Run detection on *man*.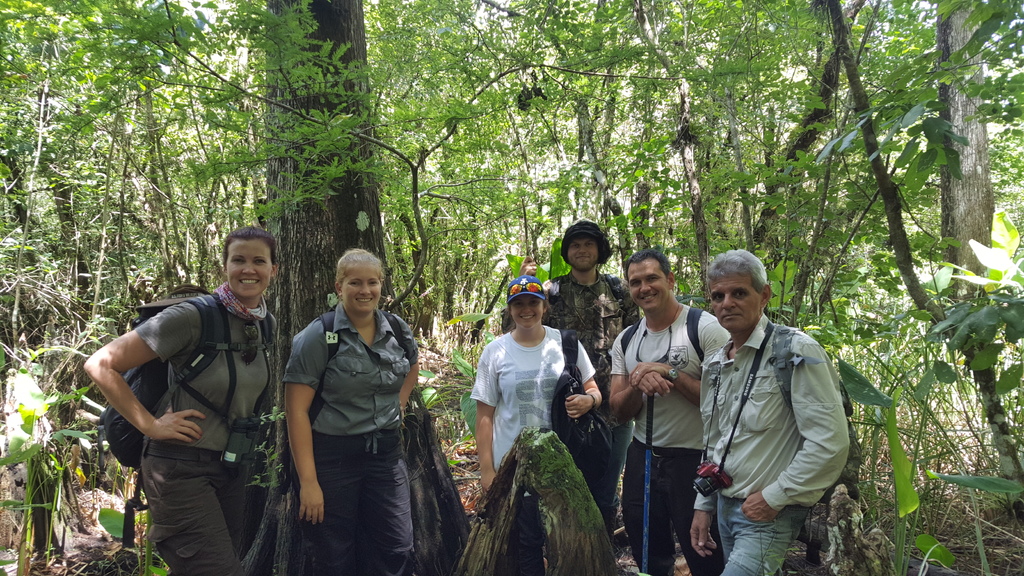
Result: l=605, t=251, r=735, b=575.
